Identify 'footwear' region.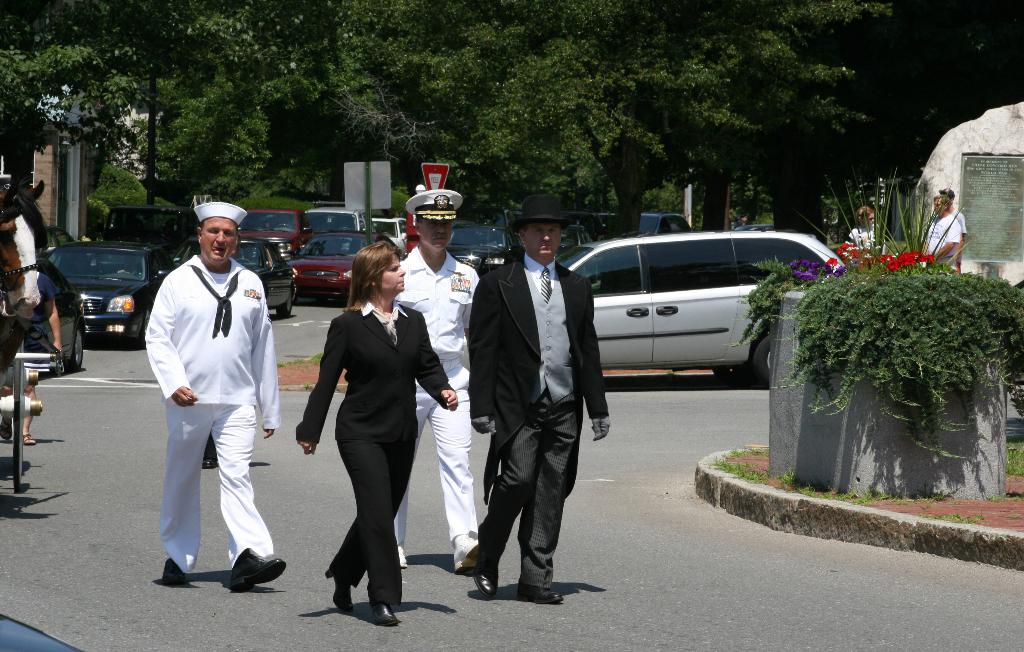
Region: bbox=(164, 555, 188, 584).
